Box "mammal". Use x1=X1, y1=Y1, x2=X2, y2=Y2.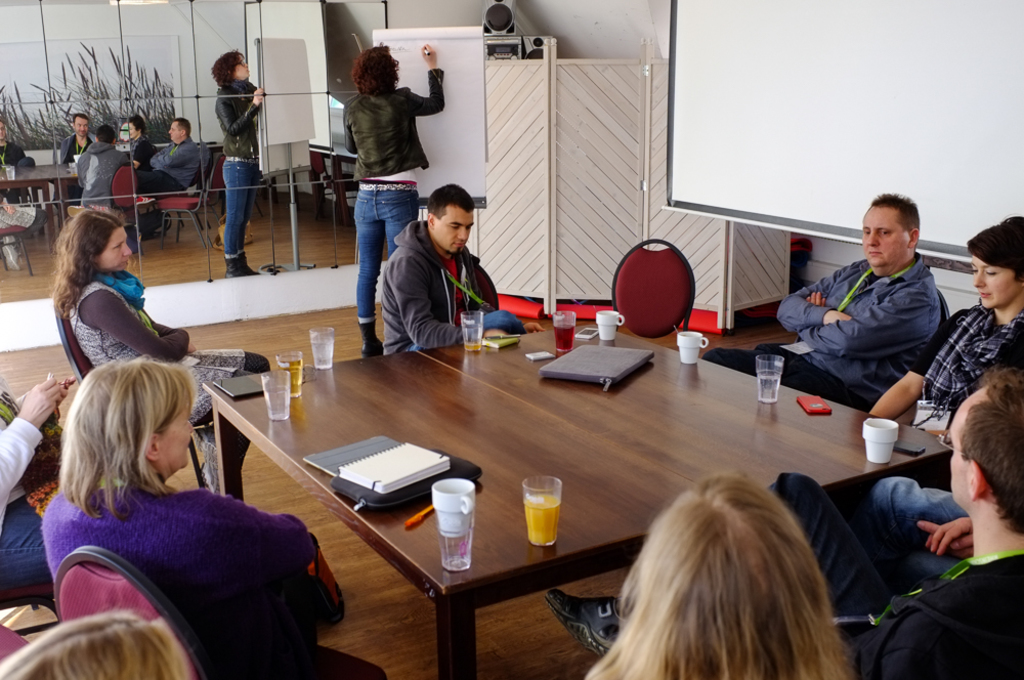
x1=51, y1=207, x2=272, y2=491.
